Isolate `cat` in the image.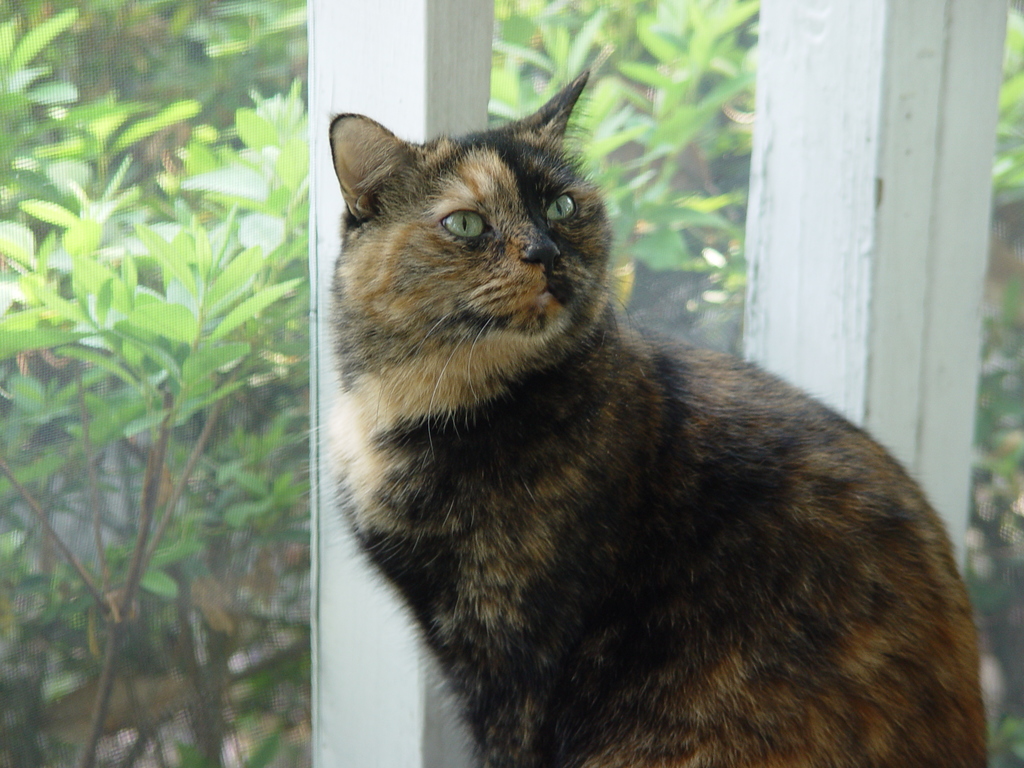
Isolated region: locate(305, 55, 995, 767).
